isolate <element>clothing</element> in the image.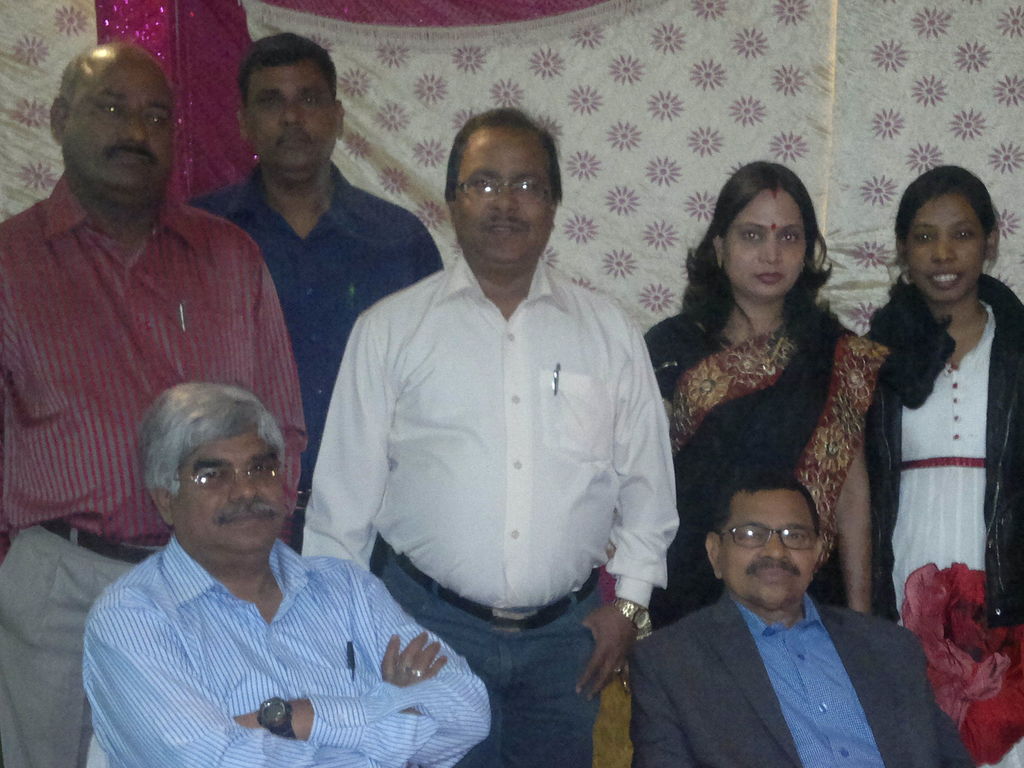
Isolated region: <box>183,156,445,559</box>.
